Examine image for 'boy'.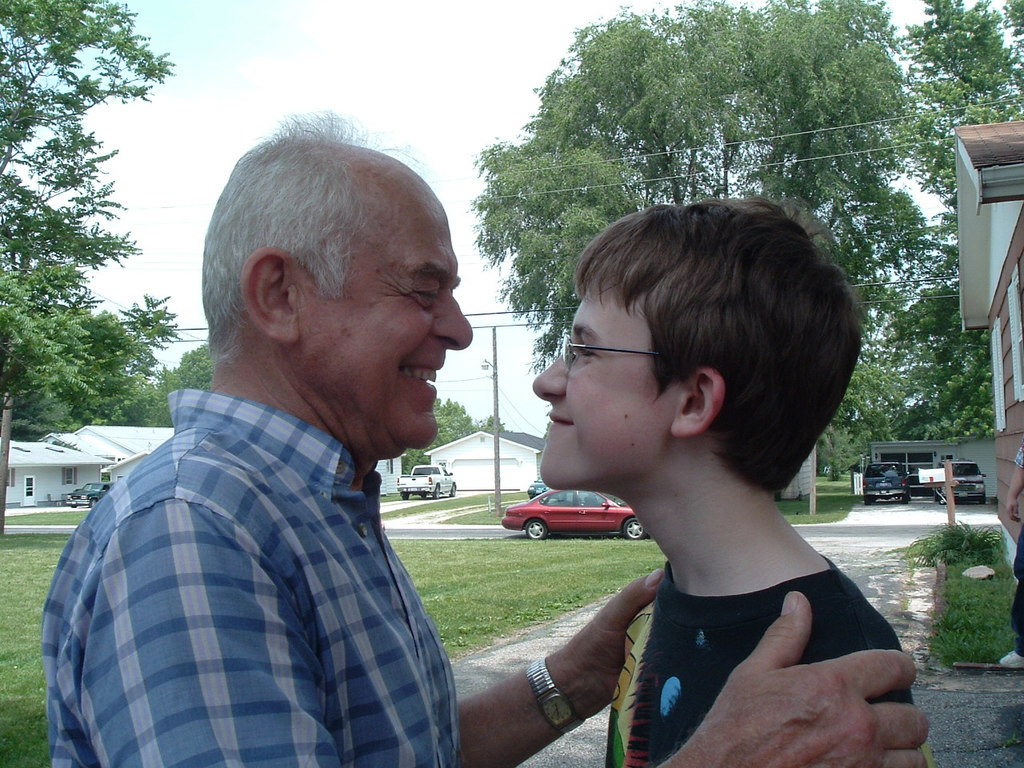
Examination result: {"left": 533, "top": 197, "right": 909, "bottom": 767}.
